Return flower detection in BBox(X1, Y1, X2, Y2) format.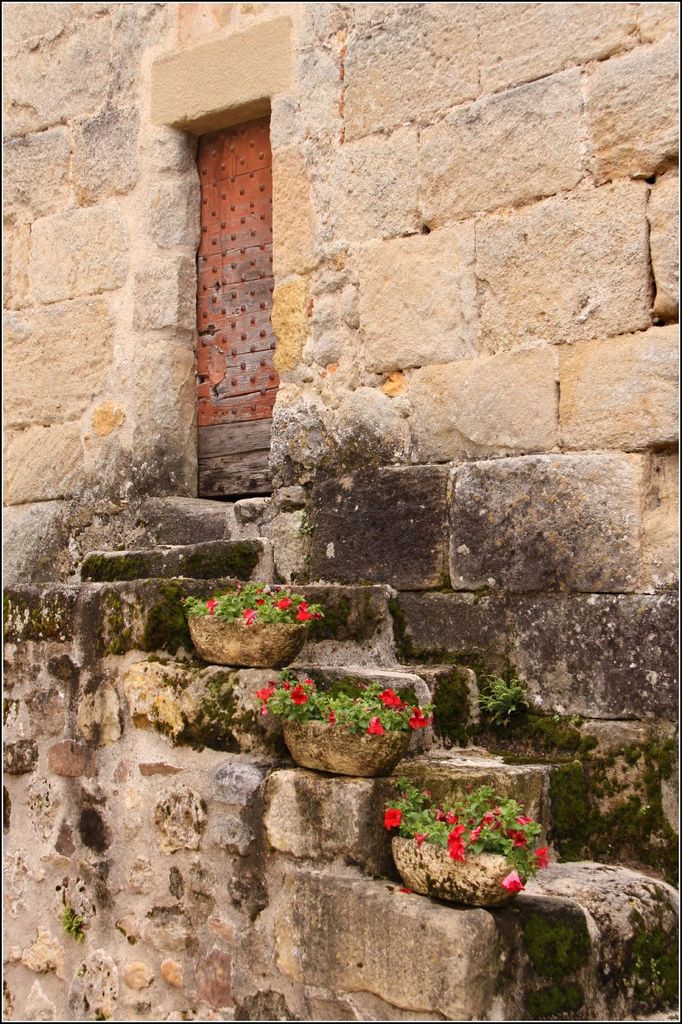
BBox(325, 704, 336, 729).
